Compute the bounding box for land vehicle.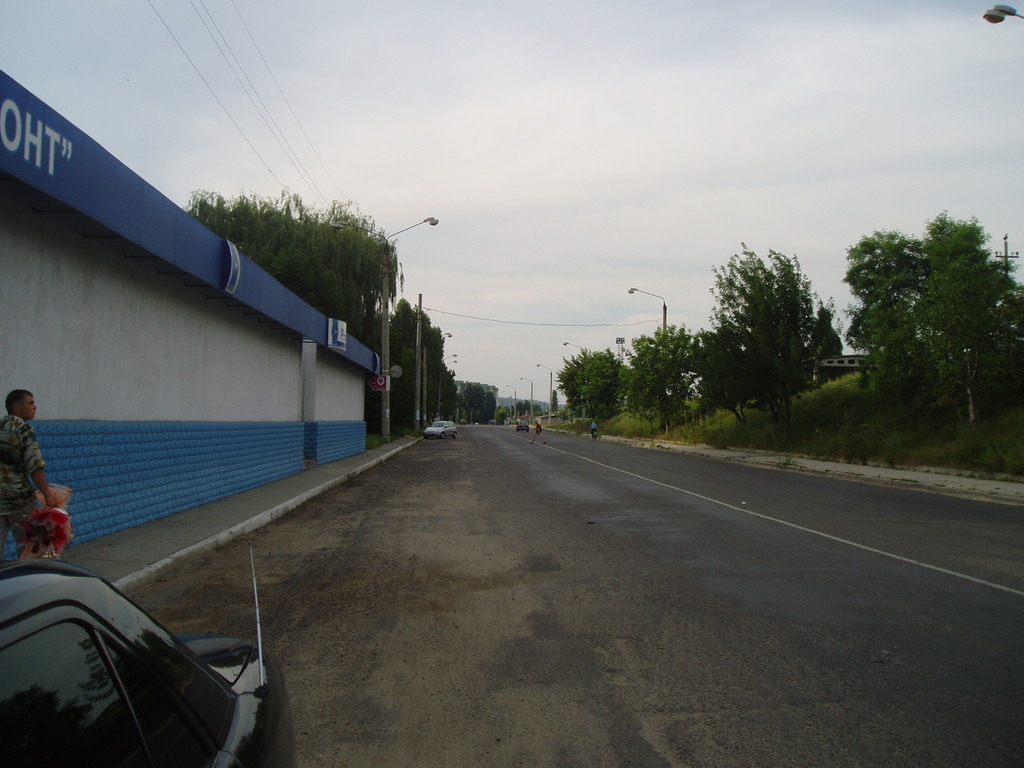
{"x1": 0, "y1": 540, "x2": 288, "y2": 758}.
